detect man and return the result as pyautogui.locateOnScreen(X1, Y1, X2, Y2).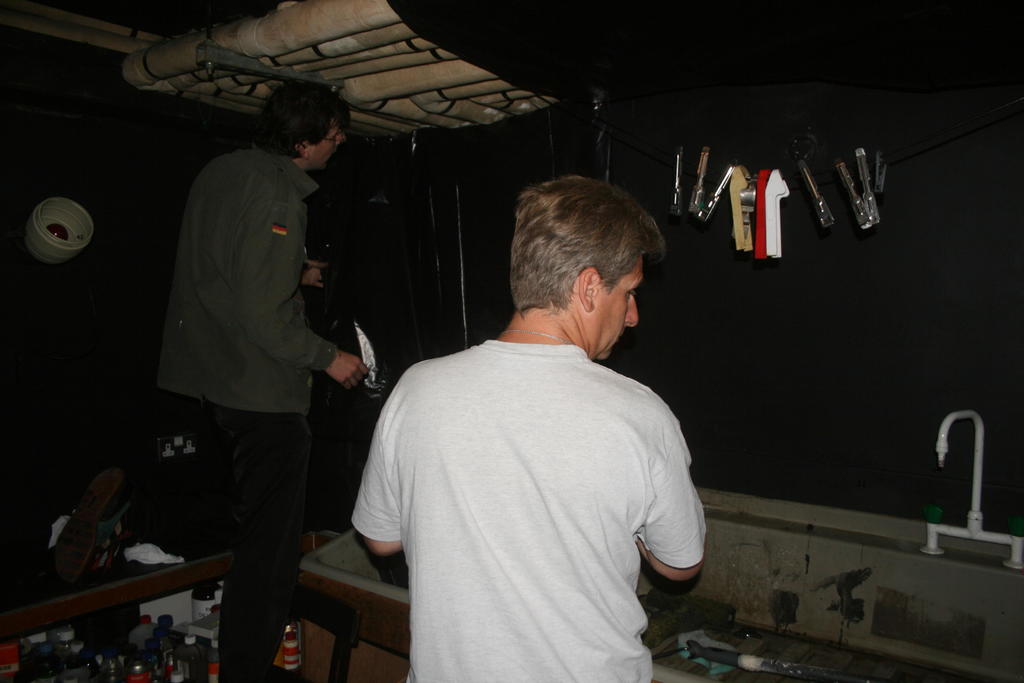
pyautogui.locateOnScreen(152, 81, 370, 682).
